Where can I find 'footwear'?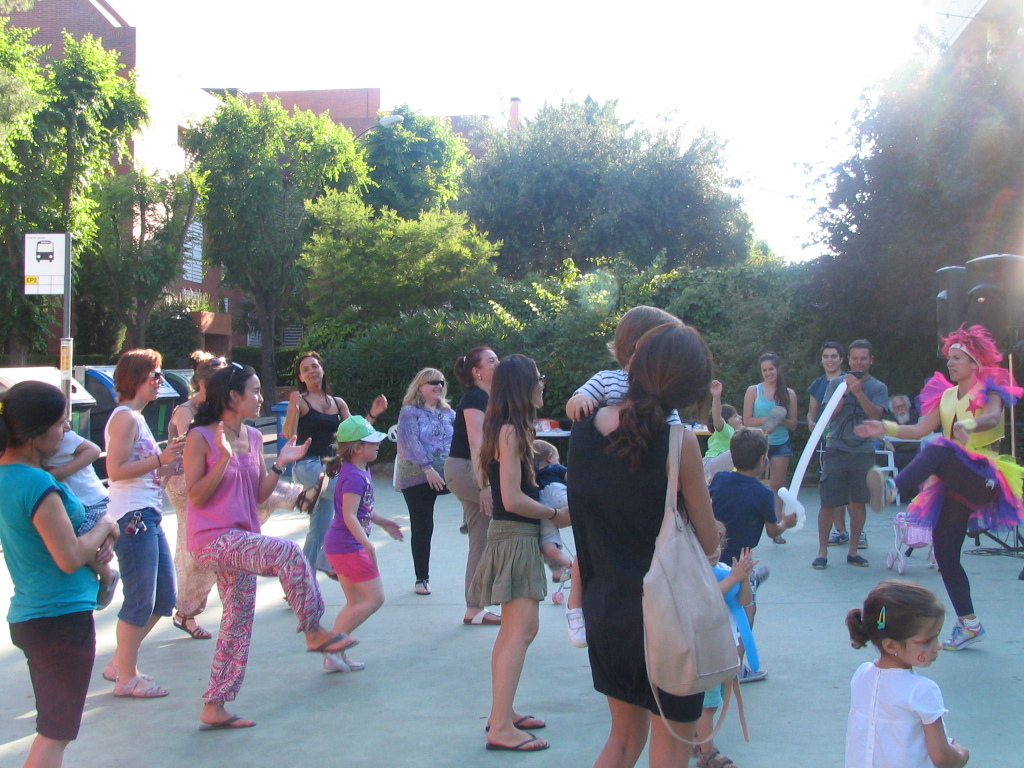
You can find it at 943 618 988 650.
